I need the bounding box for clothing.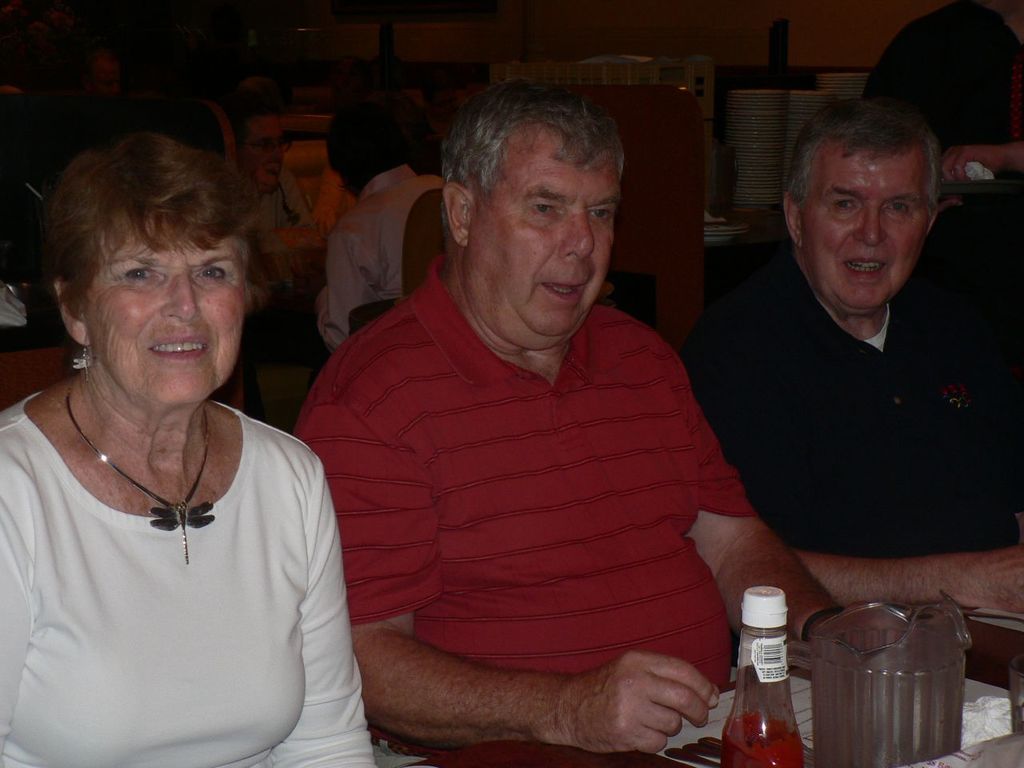
Here it is: select_region(0, 342, 354, 749).
